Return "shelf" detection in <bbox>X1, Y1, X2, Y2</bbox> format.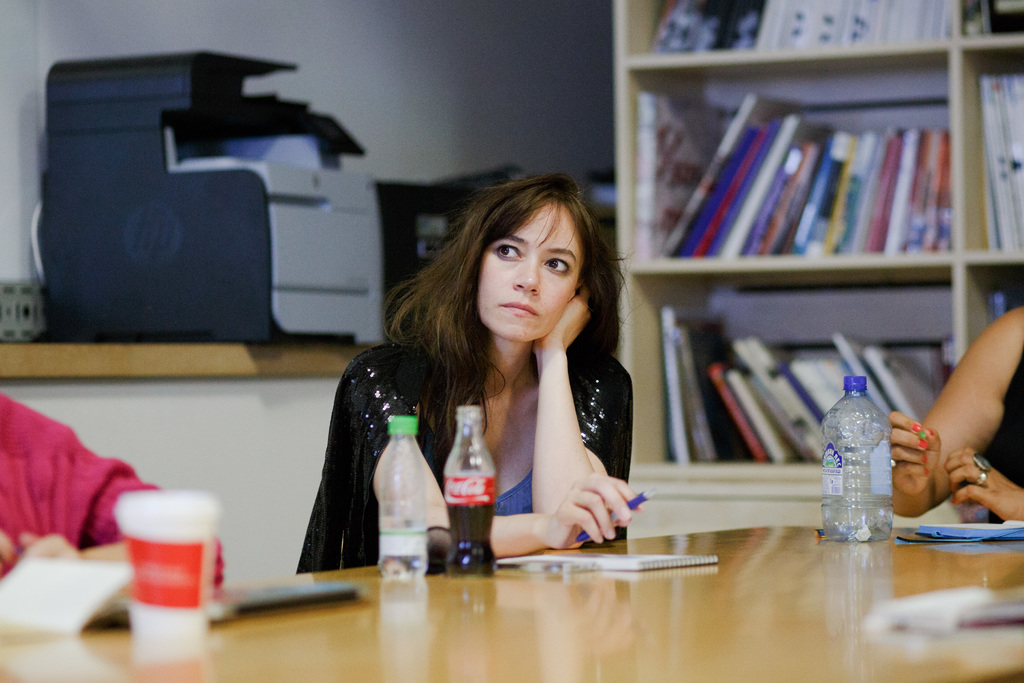
<bbox>614, 44, 957, 274</bbox>.
